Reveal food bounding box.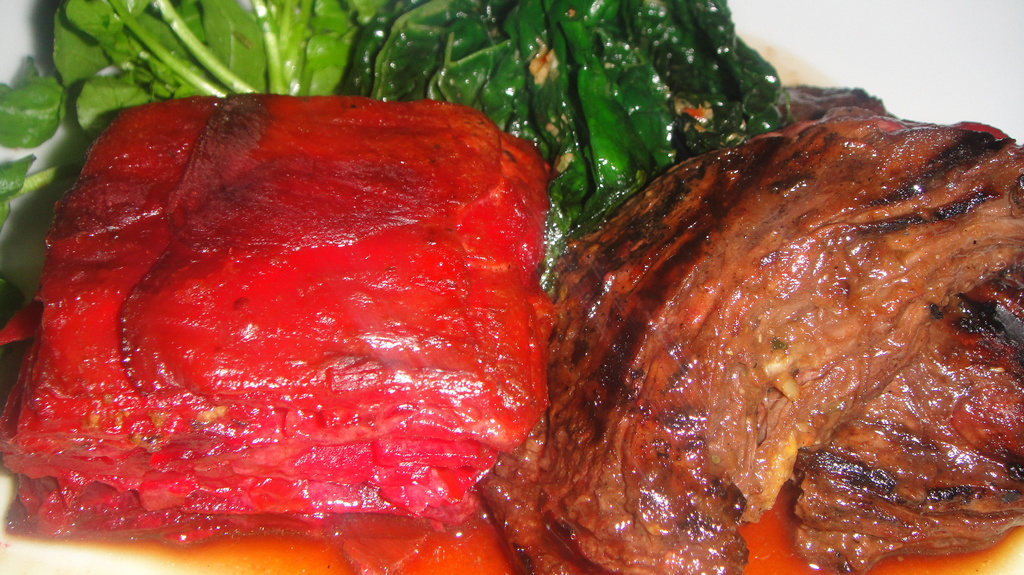
Revealed: <bbox>0, 91, 562, 574</bbox>.
